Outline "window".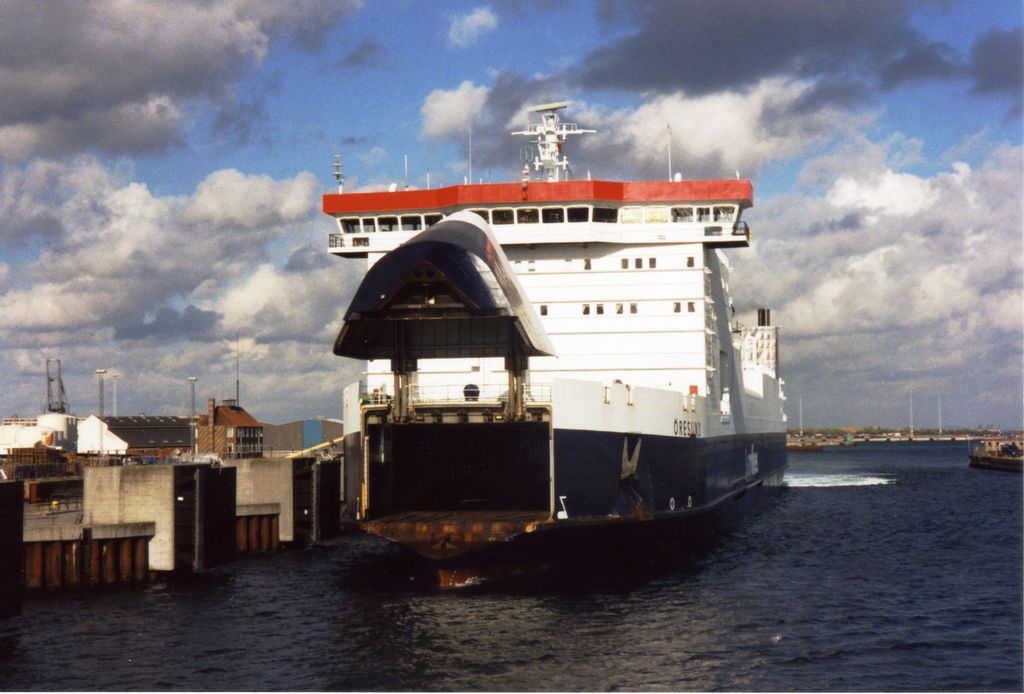
Outline: (511,204,541,228).
